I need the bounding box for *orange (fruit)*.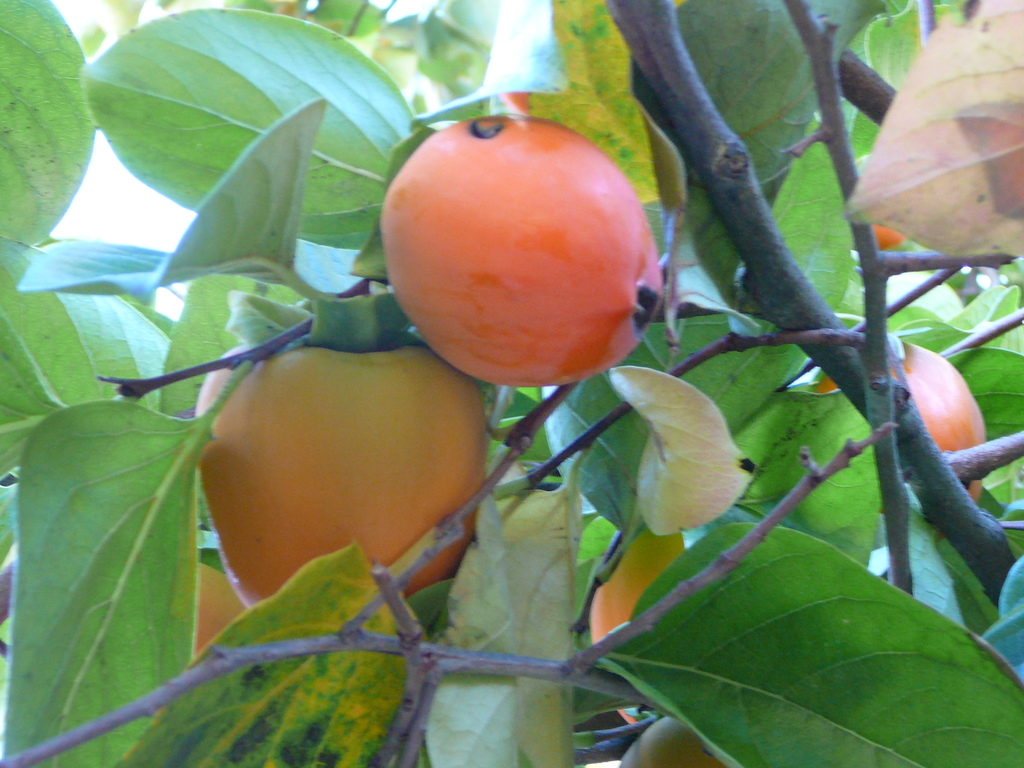
Here it is: (377,109,664,387).
